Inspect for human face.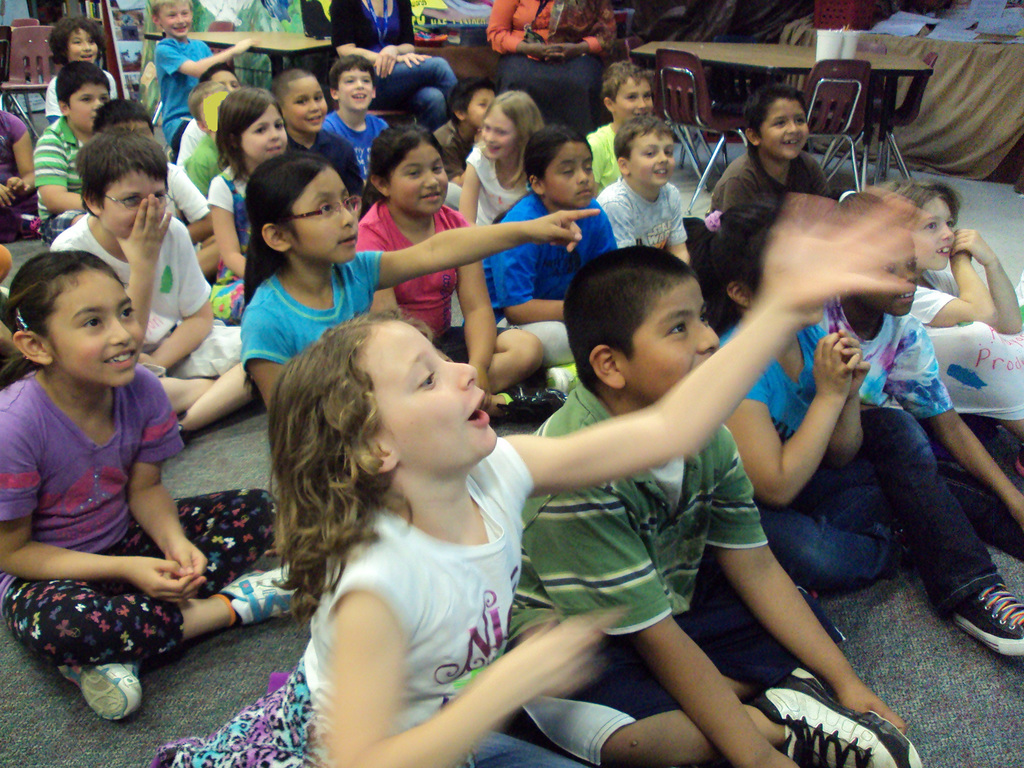
Inspection: pyautogui.locateOnScreen(544, 136, 598, 208).
